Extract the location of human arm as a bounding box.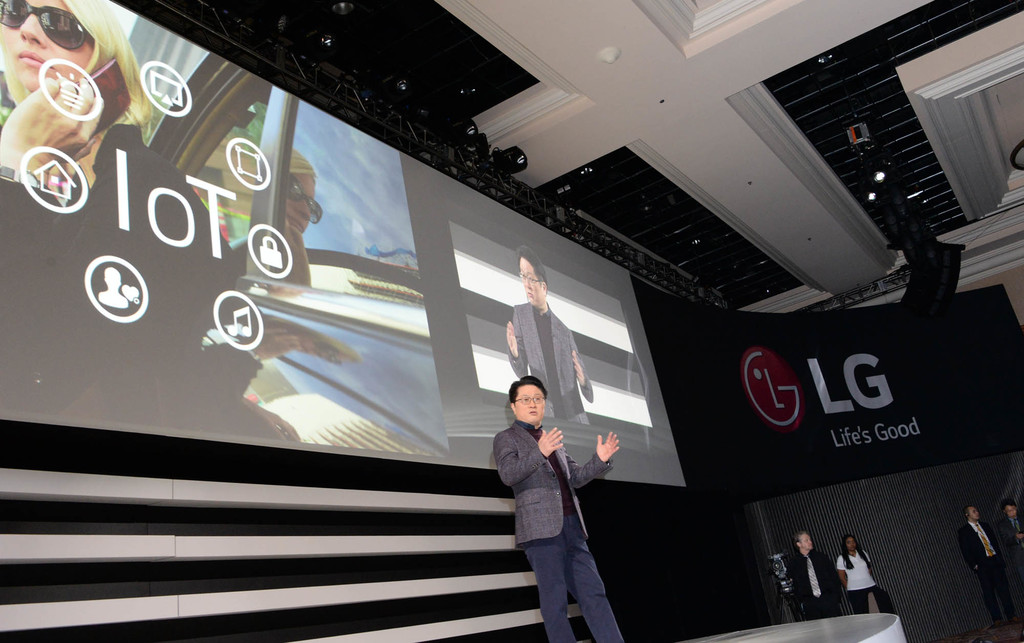
detection(559, 429, 625, 489).
